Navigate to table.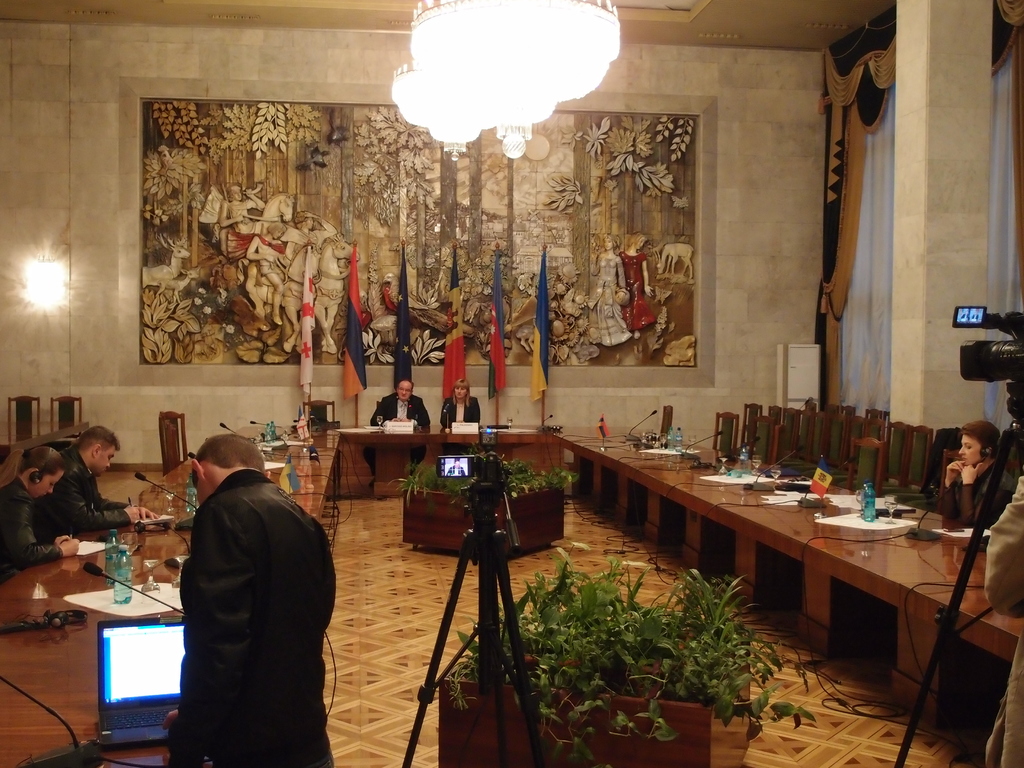
Navigation target: [left=1, top=424, right=1023, bottom=767].
